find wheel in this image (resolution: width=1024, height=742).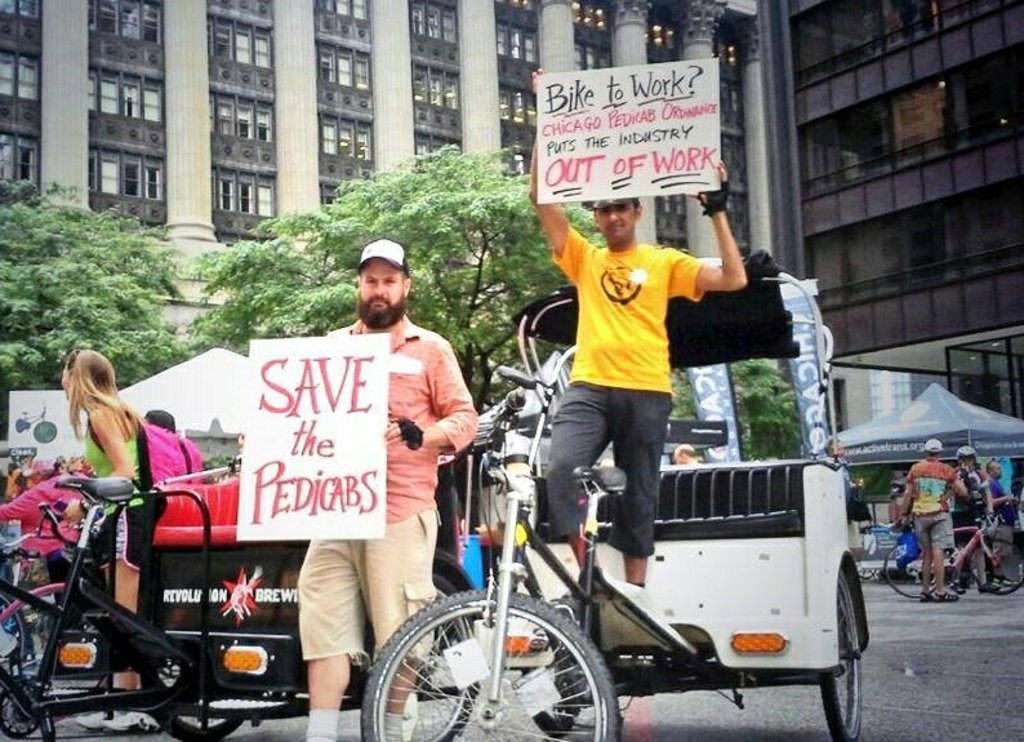
[x1=369, y1=608, x2=618, y2=732].
